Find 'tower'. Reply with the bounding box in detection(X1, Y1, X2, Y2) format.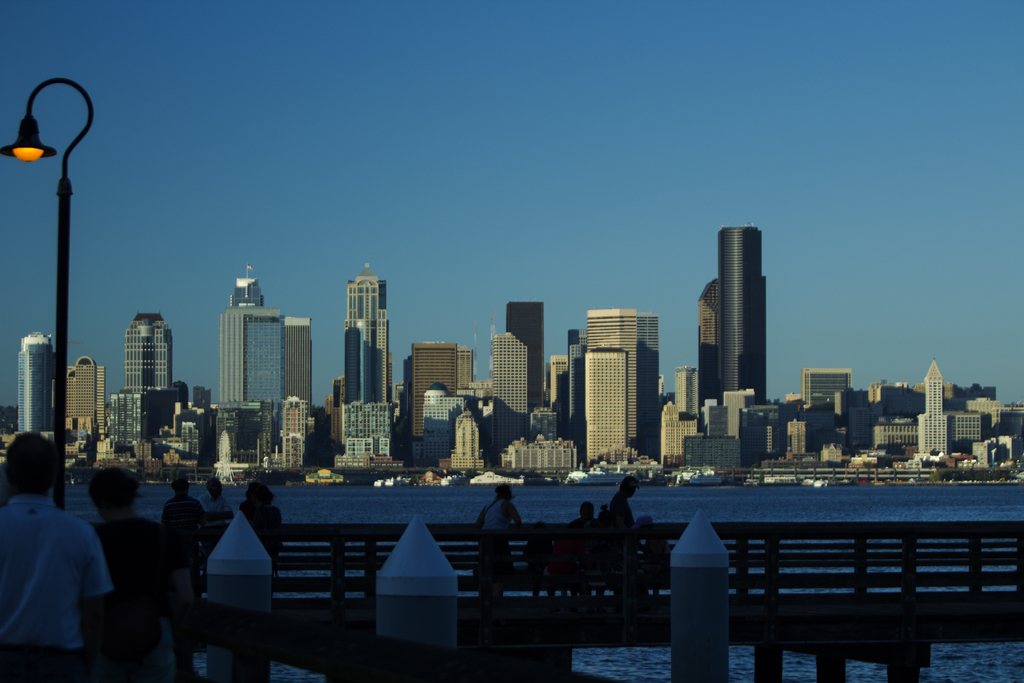
detection(276, 386, 304, 479).
